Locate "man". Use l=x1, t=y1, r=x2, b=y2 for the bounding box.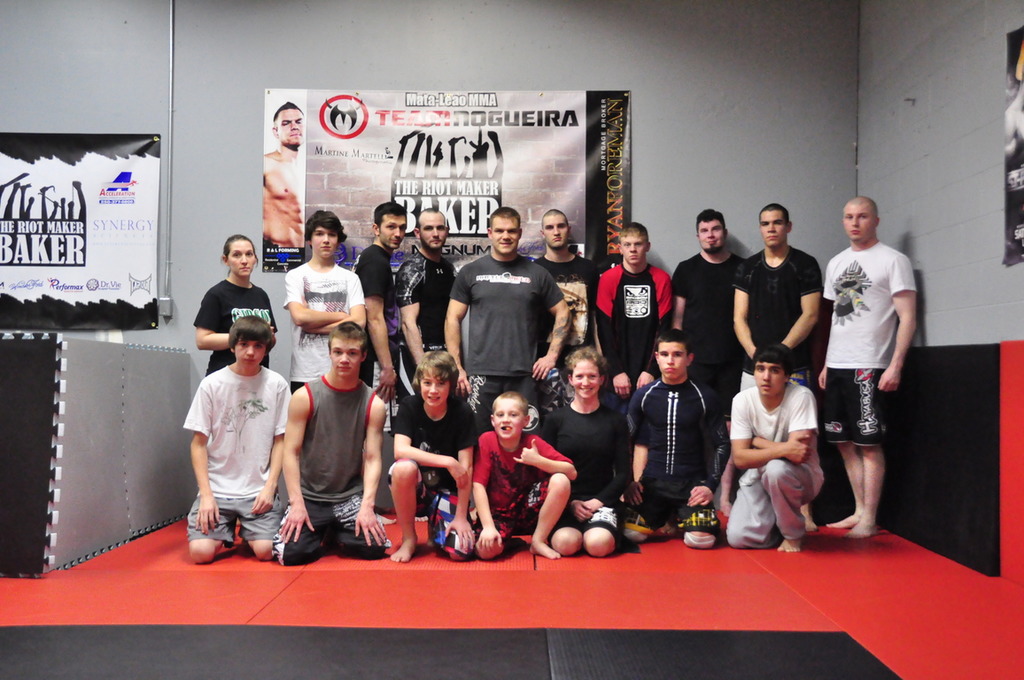
l=259, t=97, r=307, b=260.
